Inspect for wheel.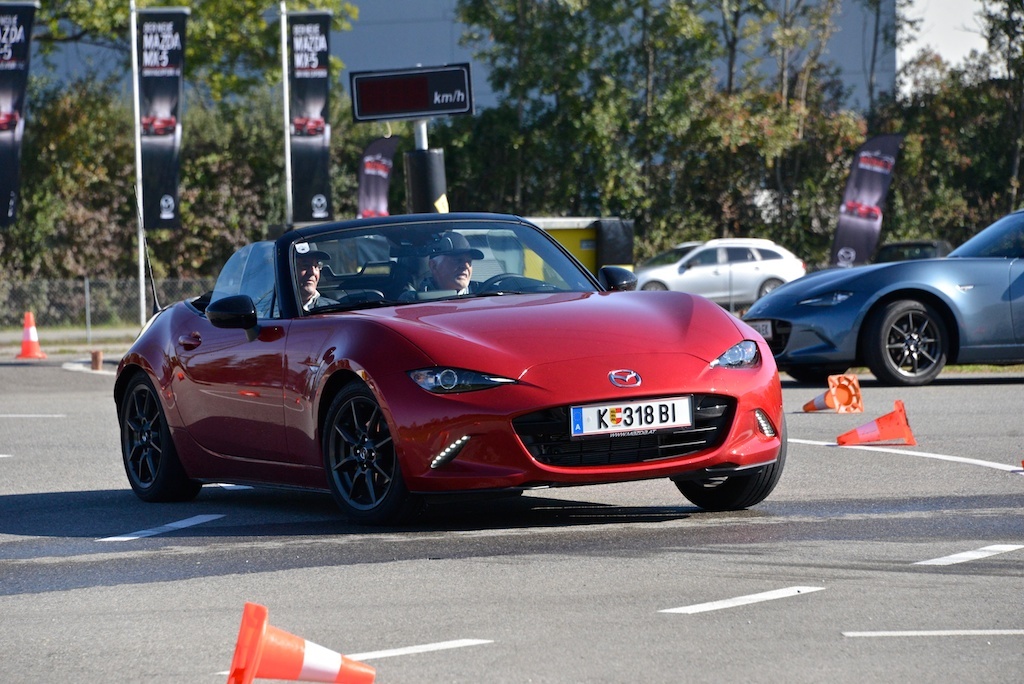
Inspection: <bbox>759, 279, 780, 299</bbox>.
